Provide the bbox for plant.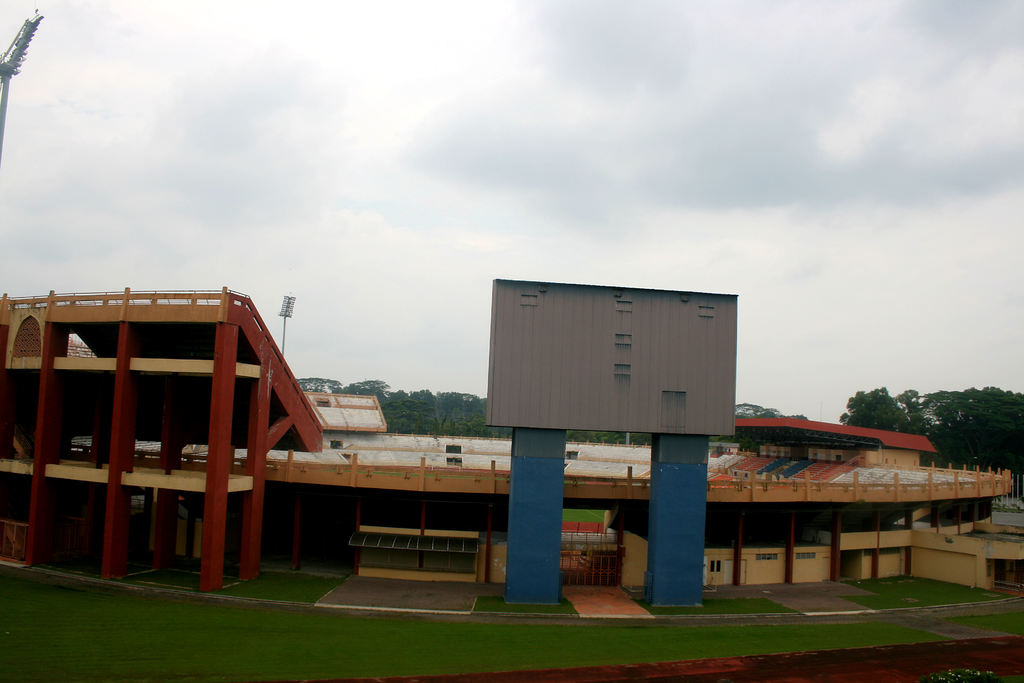
x1=993, y1=498, x2=1023, y2=515.
